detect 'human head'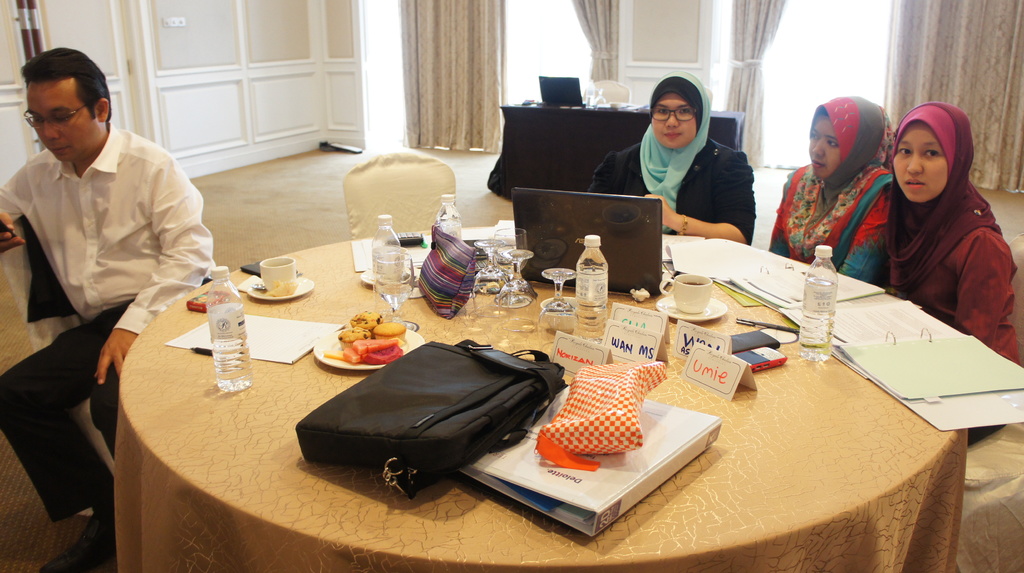
box(806, 92, 888, 187)
